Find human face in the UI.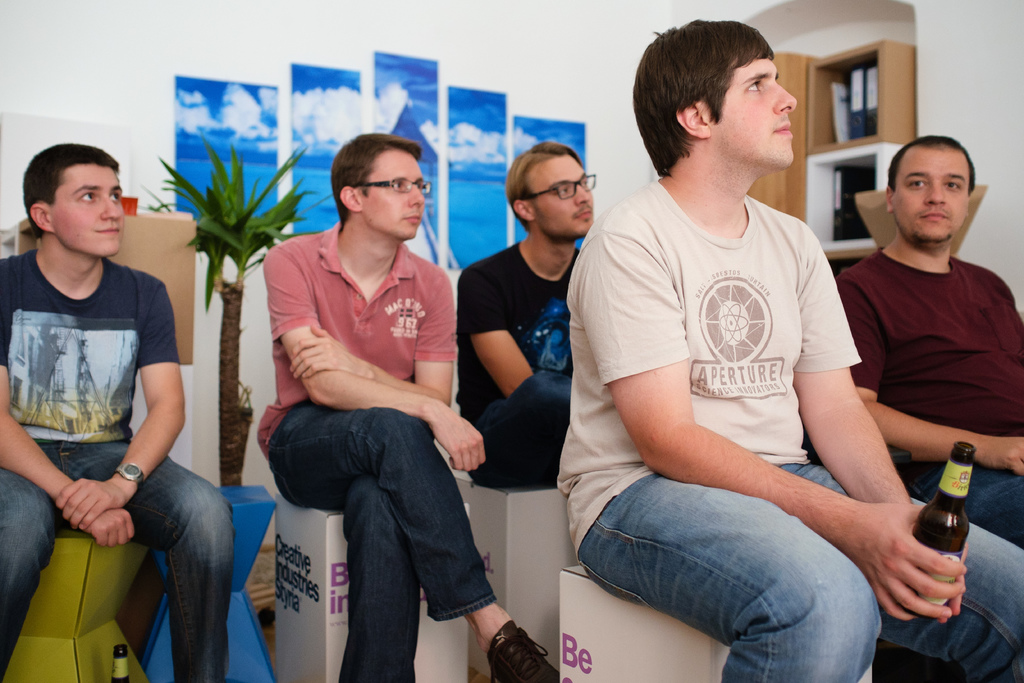
UI element at left=532, top=151, right=598, bottom=238.
